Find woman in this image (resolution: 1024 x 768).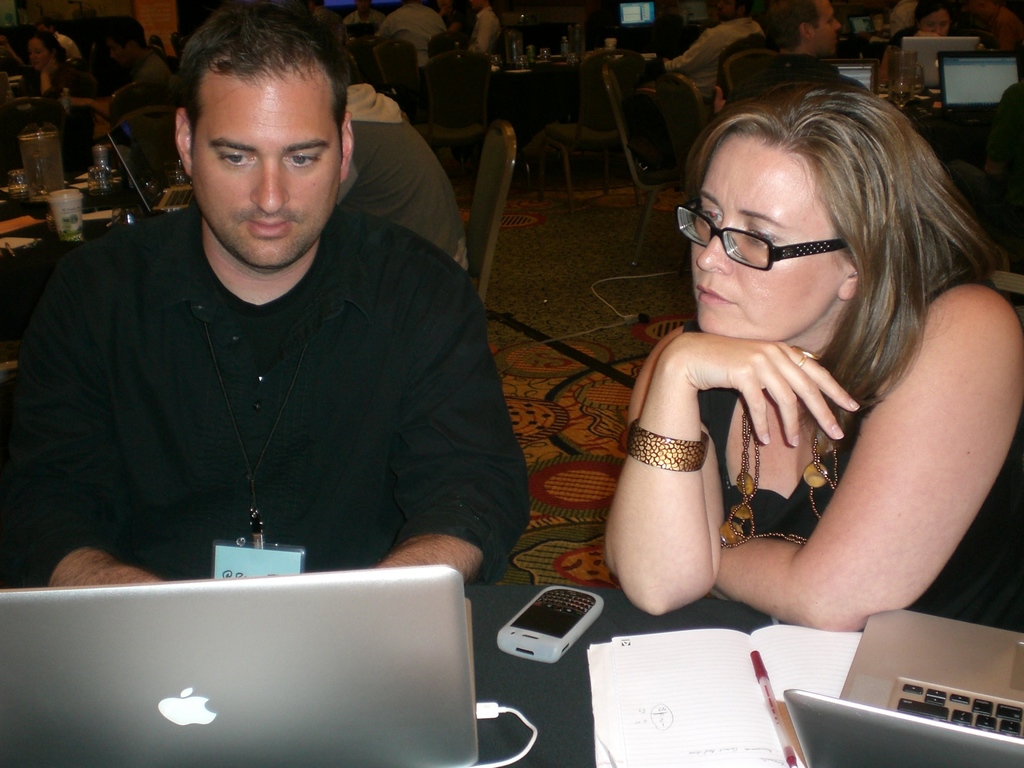
[562,62,1002,710].
